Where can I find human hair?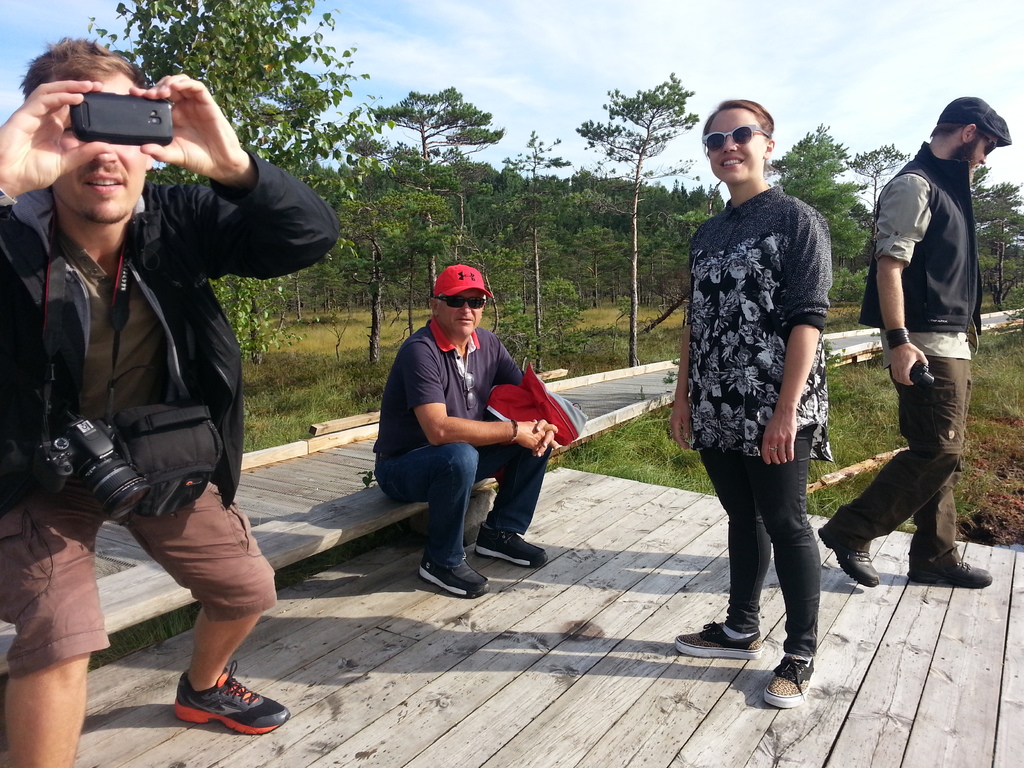
You can find it at 19,35,145,103.
